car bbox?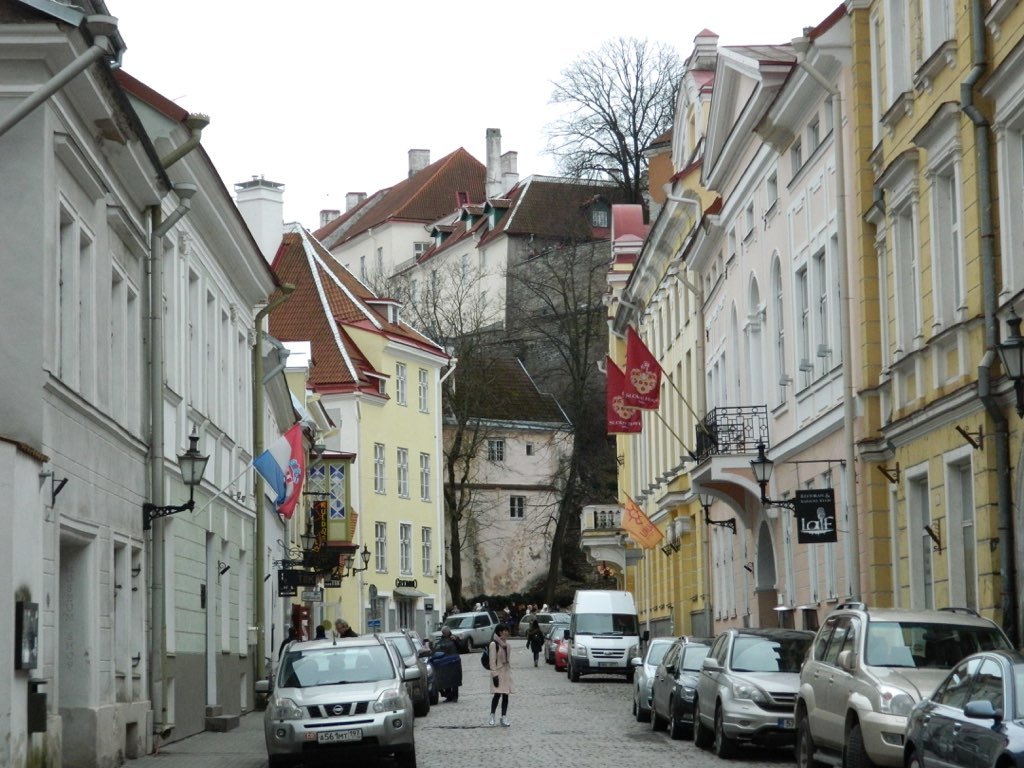
(left=552, top=633, right=569, bottom=667)
